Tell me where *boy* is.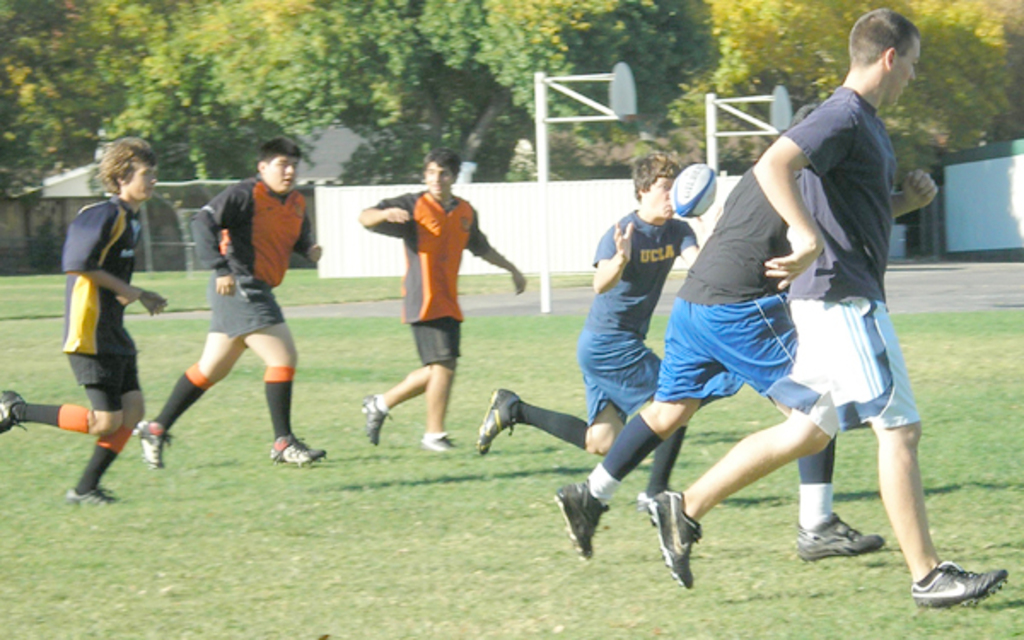
*boy* is at 0,130,171,515.
